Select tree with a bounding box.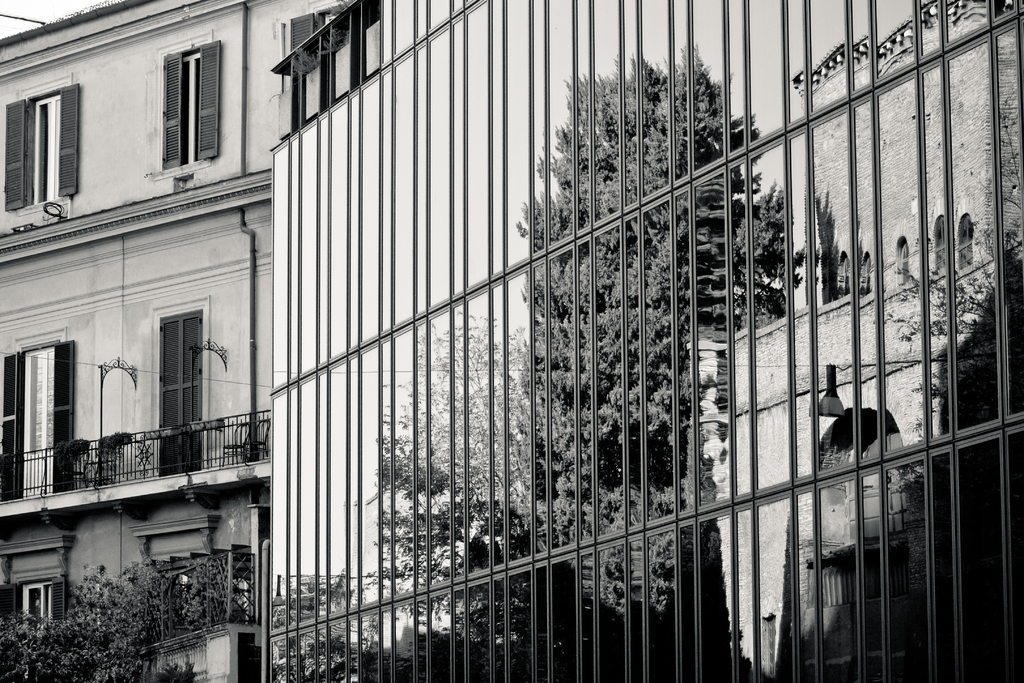
x1=375 y1=304 x2=531 y2=524.
